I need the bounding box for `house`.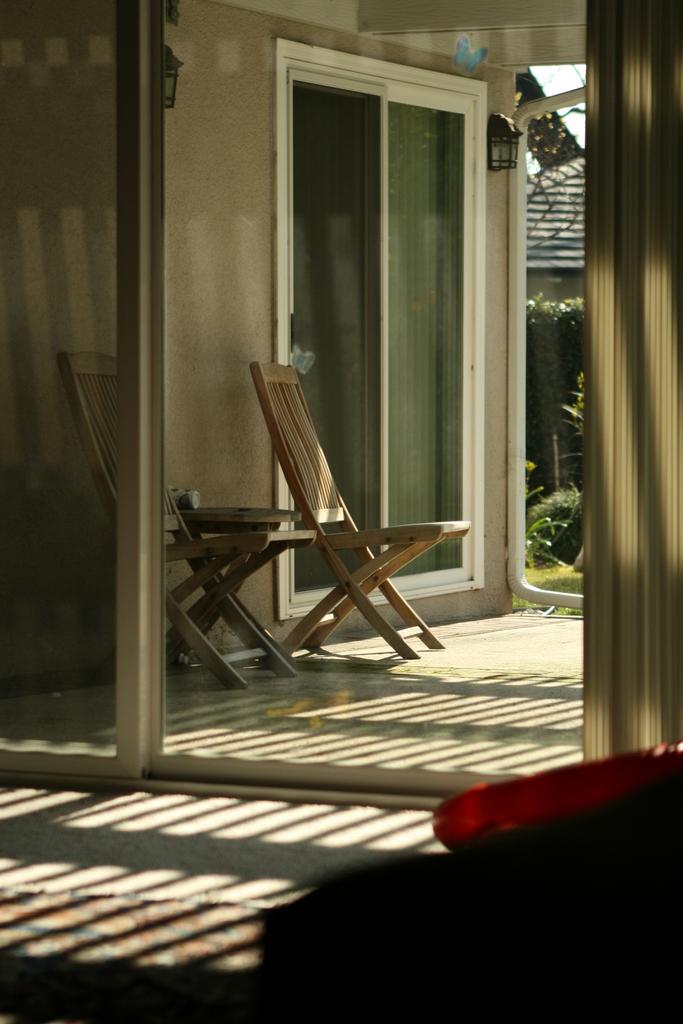
Here it is: region(0, 0, 682, 1023).
